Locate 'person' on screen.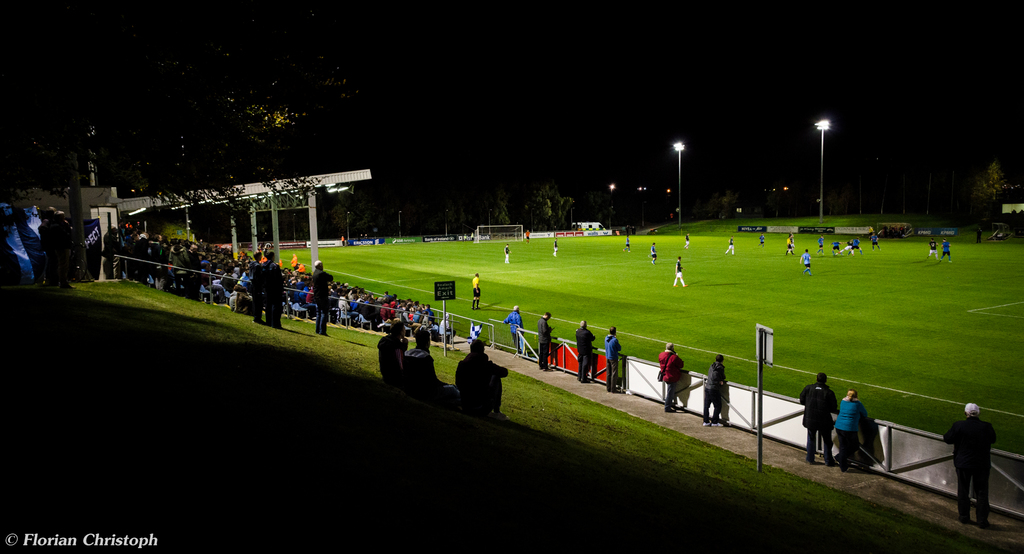
On screen at 650,243,659,264.
